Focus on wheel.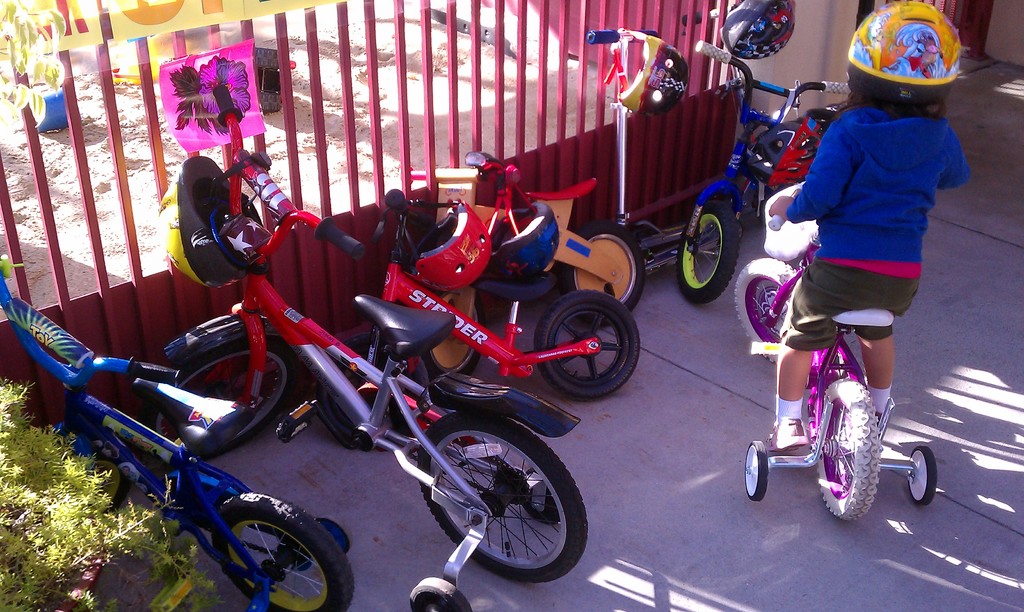
Focused at detection(316, 327, 436, 449).
